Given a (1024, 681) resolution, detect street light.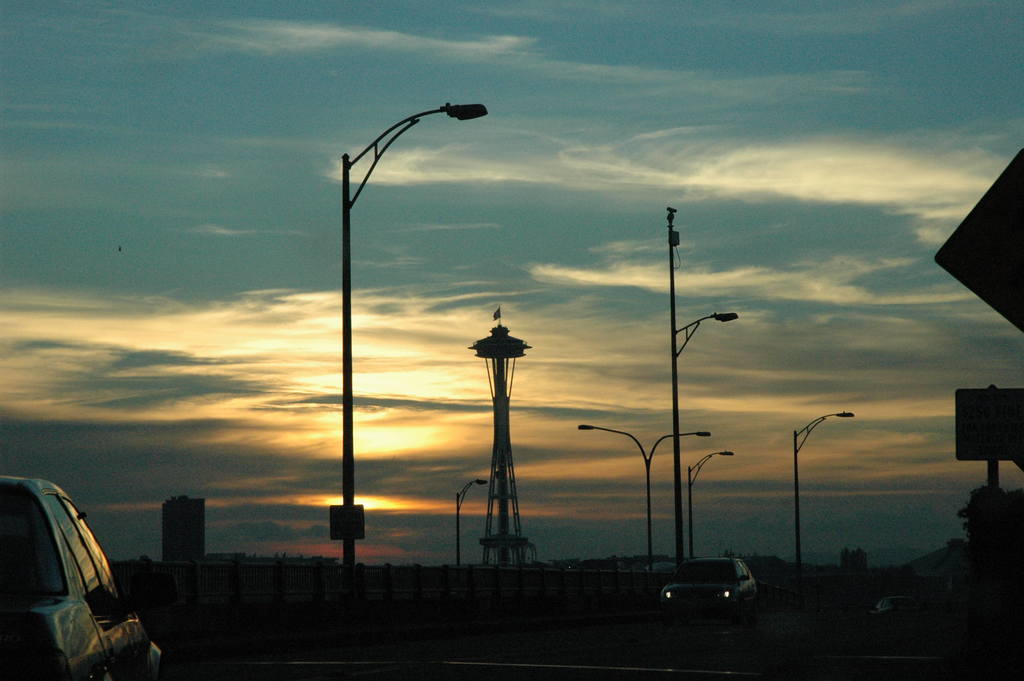
Rect(445, 477, 488, 577).
